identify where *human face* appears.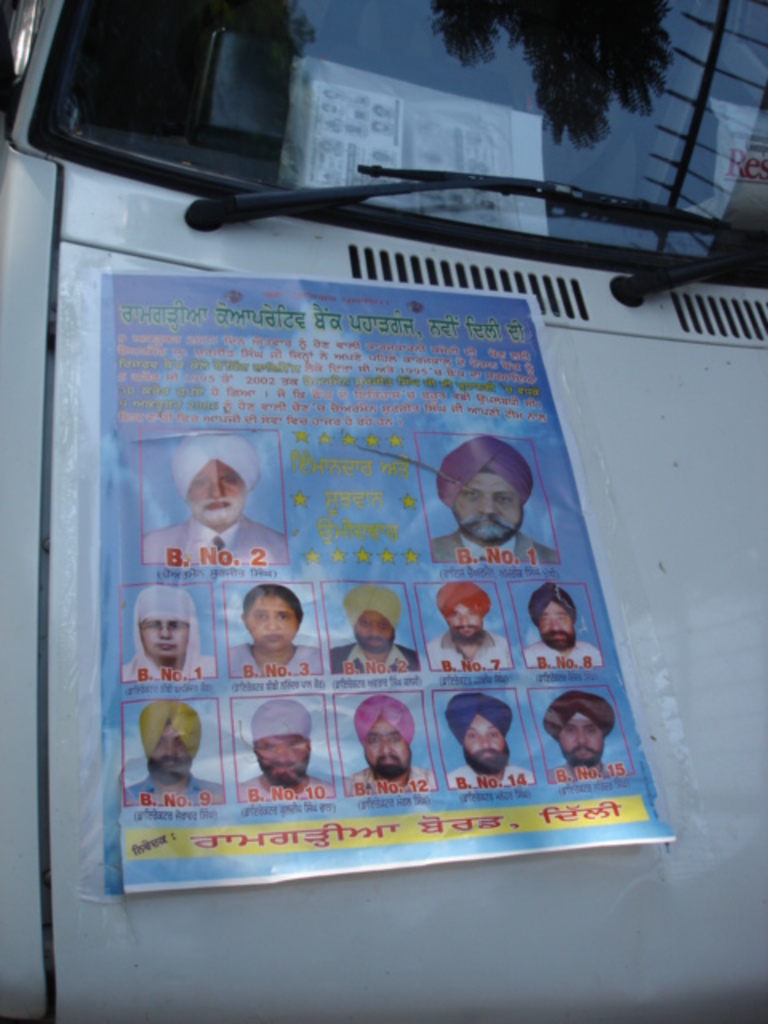
Appears at BBox(251, 733, 307, 782).
